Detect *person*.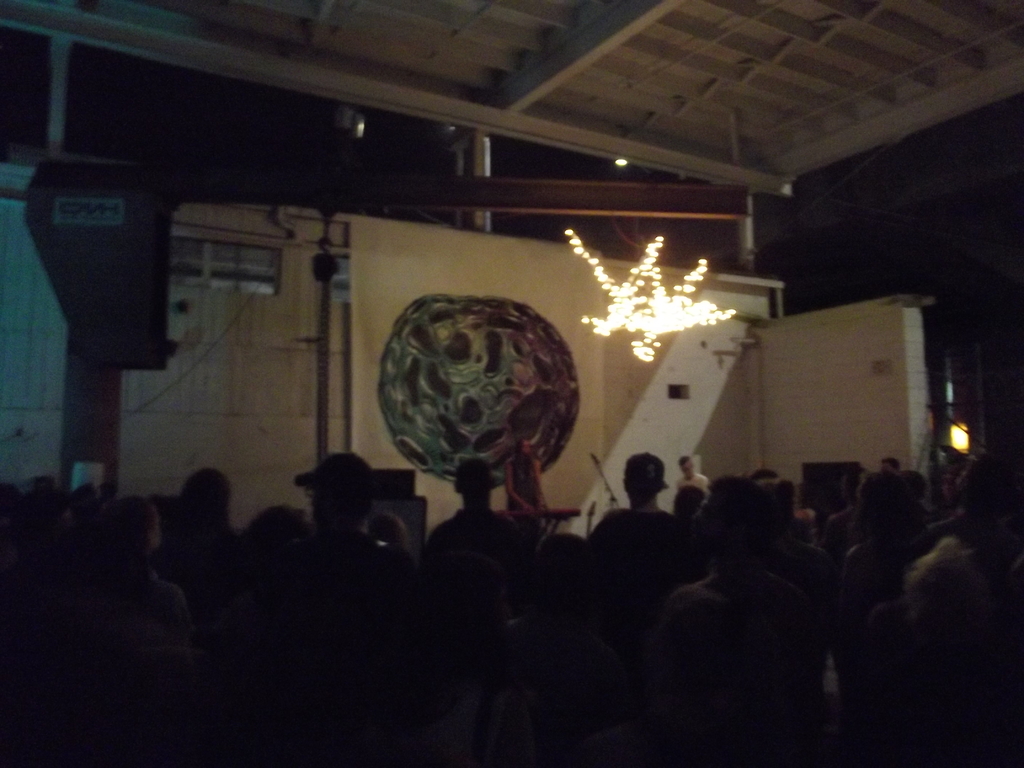
Detected at x1=677 y1=457 x2=712 y2=503.
